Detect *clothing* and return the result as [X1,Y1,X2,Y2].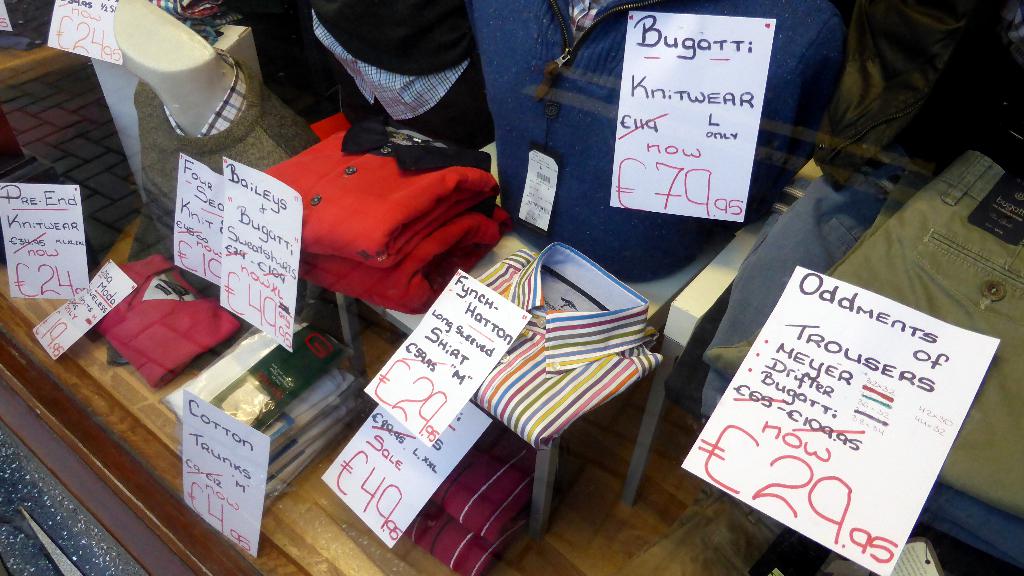
[403,433,535,572].
